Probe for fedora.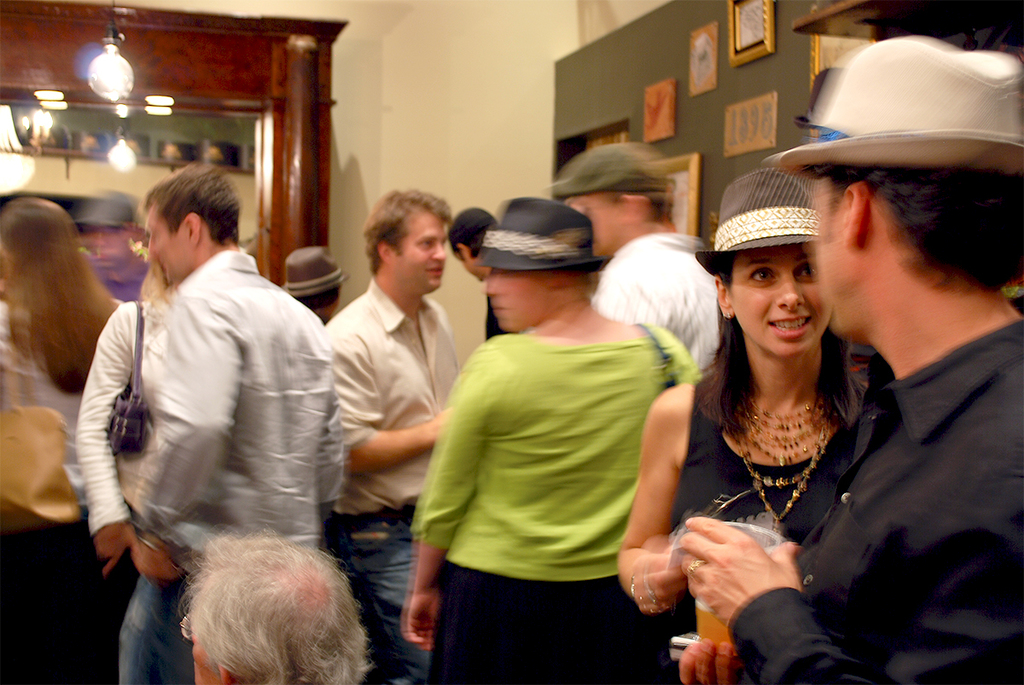
Probe result: 289 241 350 292.
